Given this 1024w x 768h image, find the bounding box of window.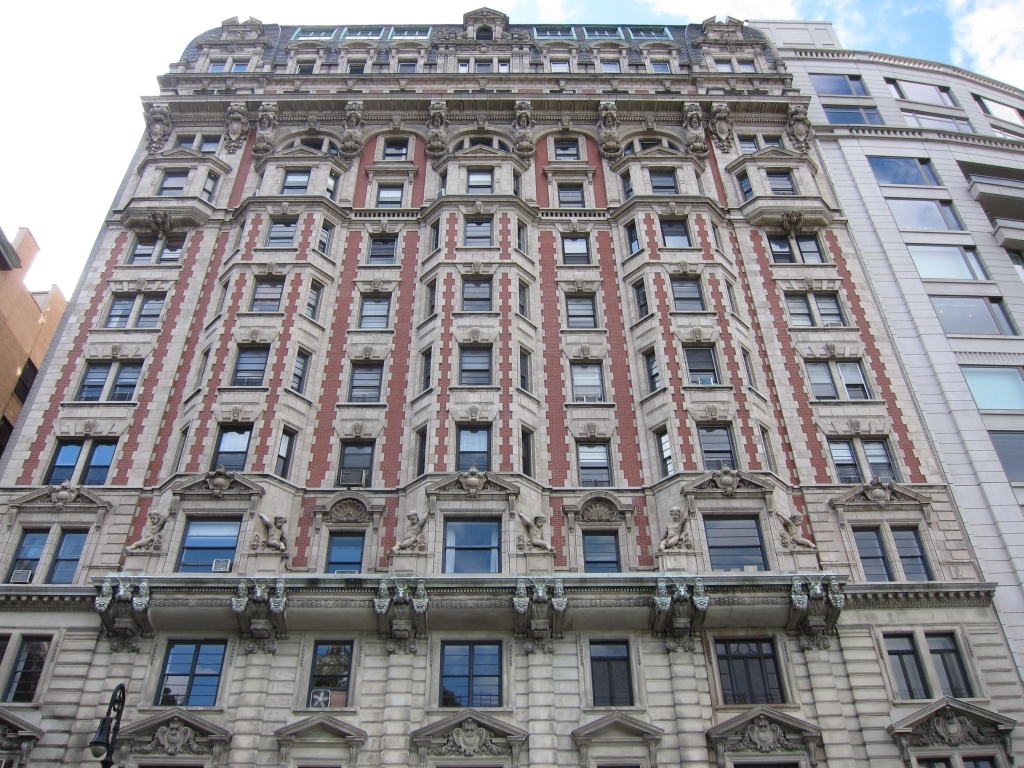
pyautogui.locateOnScreen(261, 213, 303, 251).
